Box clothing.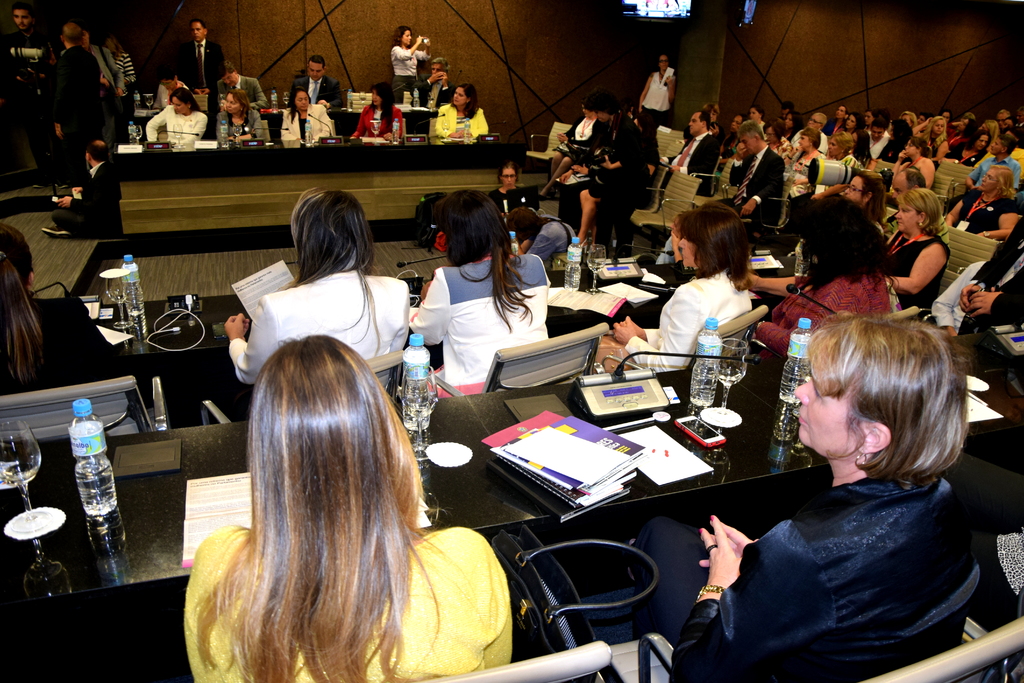
<box>414,75,449,106</box>.
